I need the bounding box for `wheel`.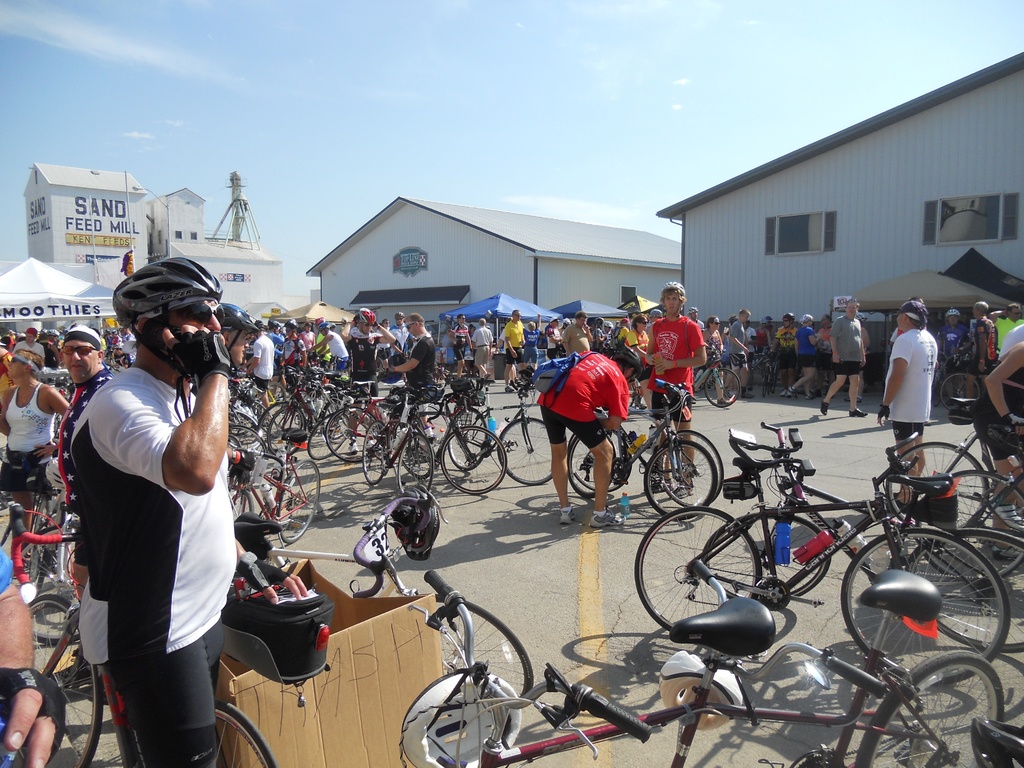
Here it is: bbox=[9, 522, 79, 646].
